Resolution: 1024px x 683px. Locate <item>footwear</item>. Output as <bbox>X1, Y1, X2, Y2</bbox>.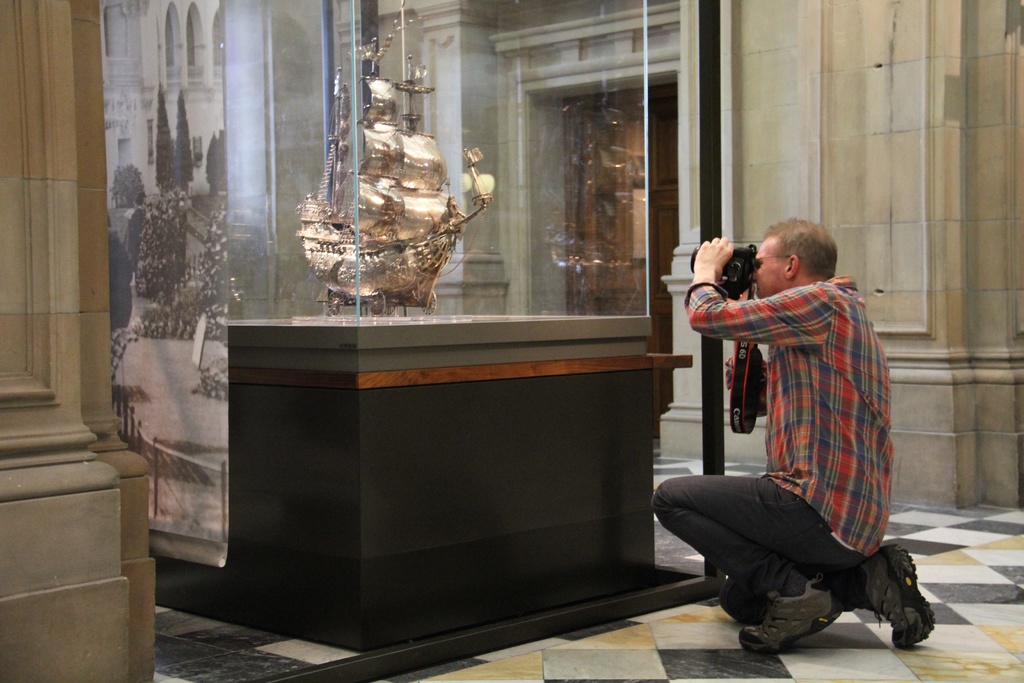
<bbox>738, 574, 836, 647</bbox>.
